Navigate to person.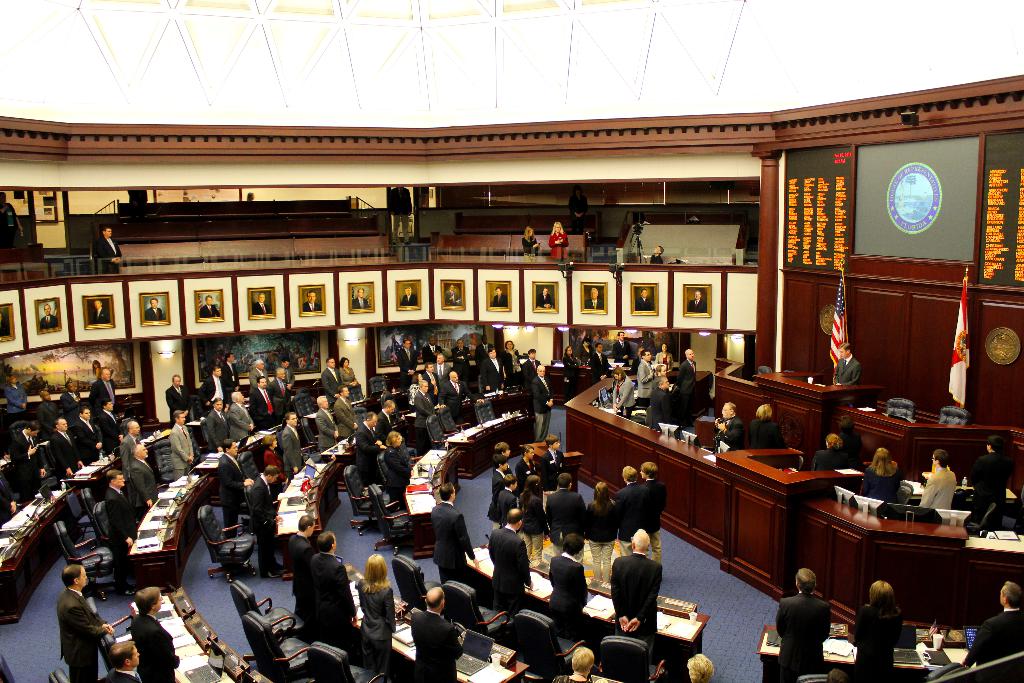
Navigation target: <region>712, 393, 744, 448</region>.
